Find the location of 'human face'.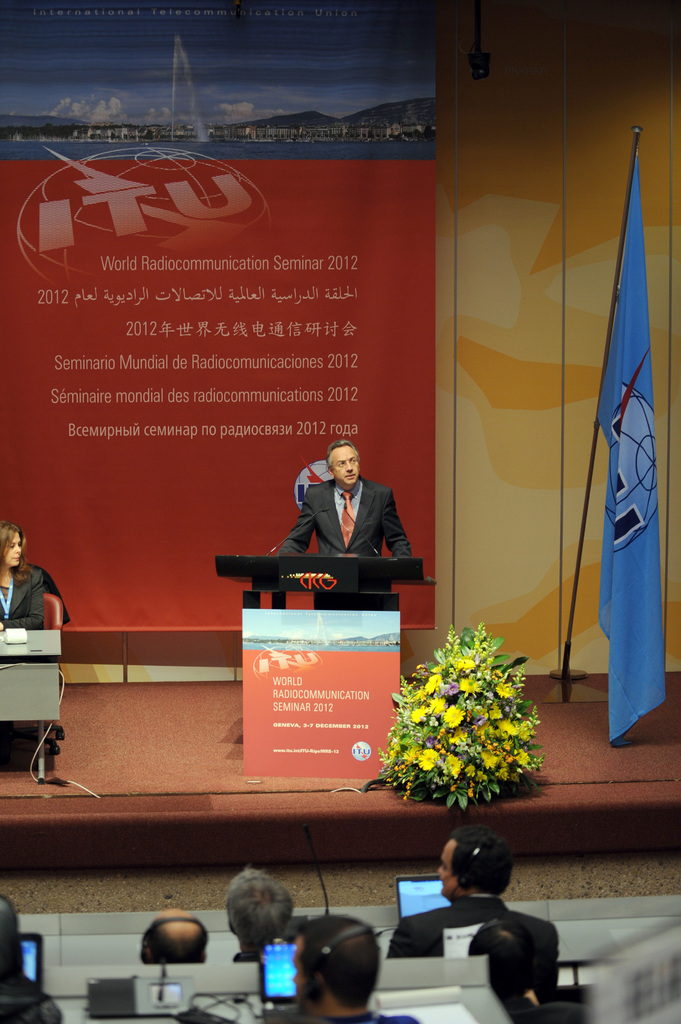
Location: 3 535 22 572.
